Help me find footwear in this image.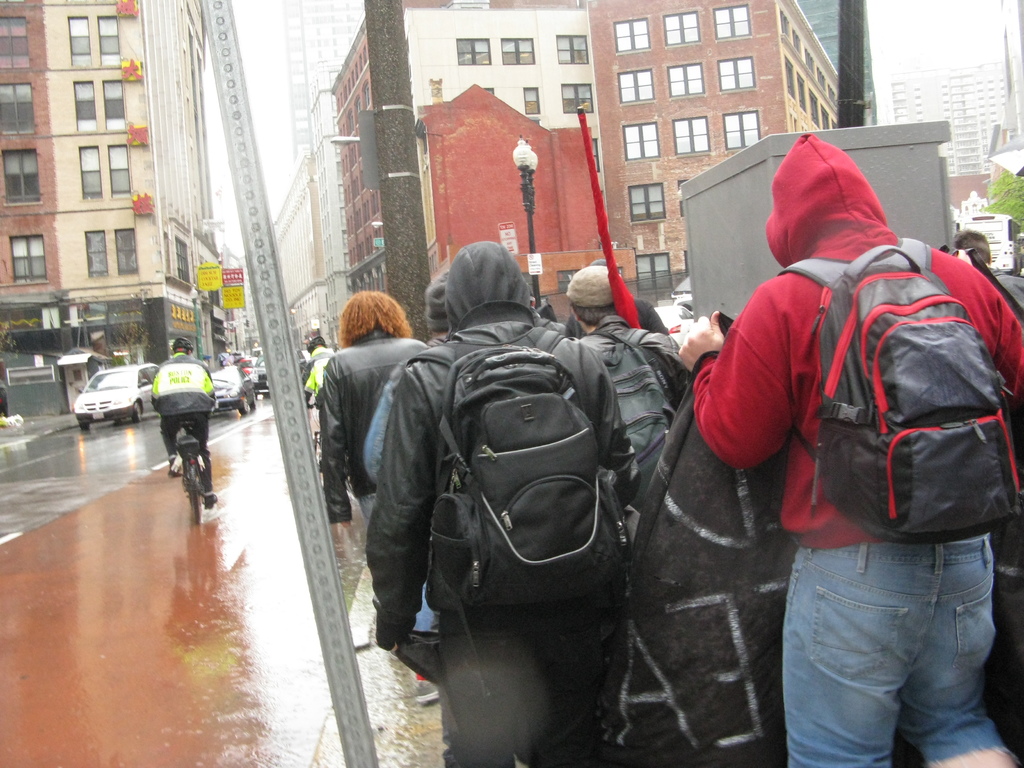
Found it: l=164, t=455, r=182, b=482.
